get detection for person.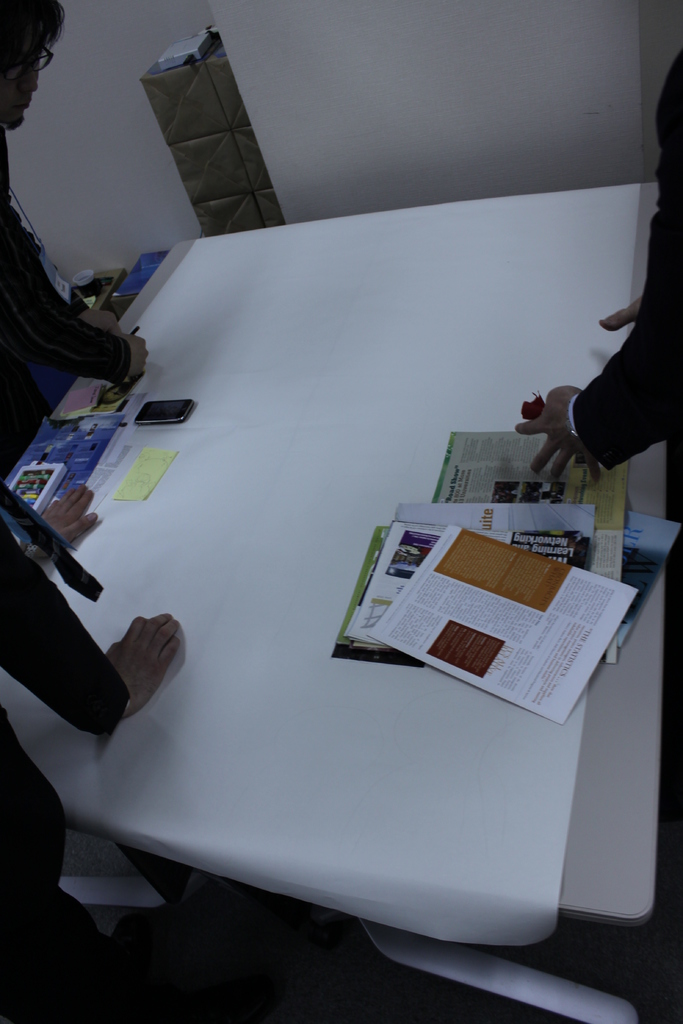
Detection: bbox(0, 481, 179, 1023).
